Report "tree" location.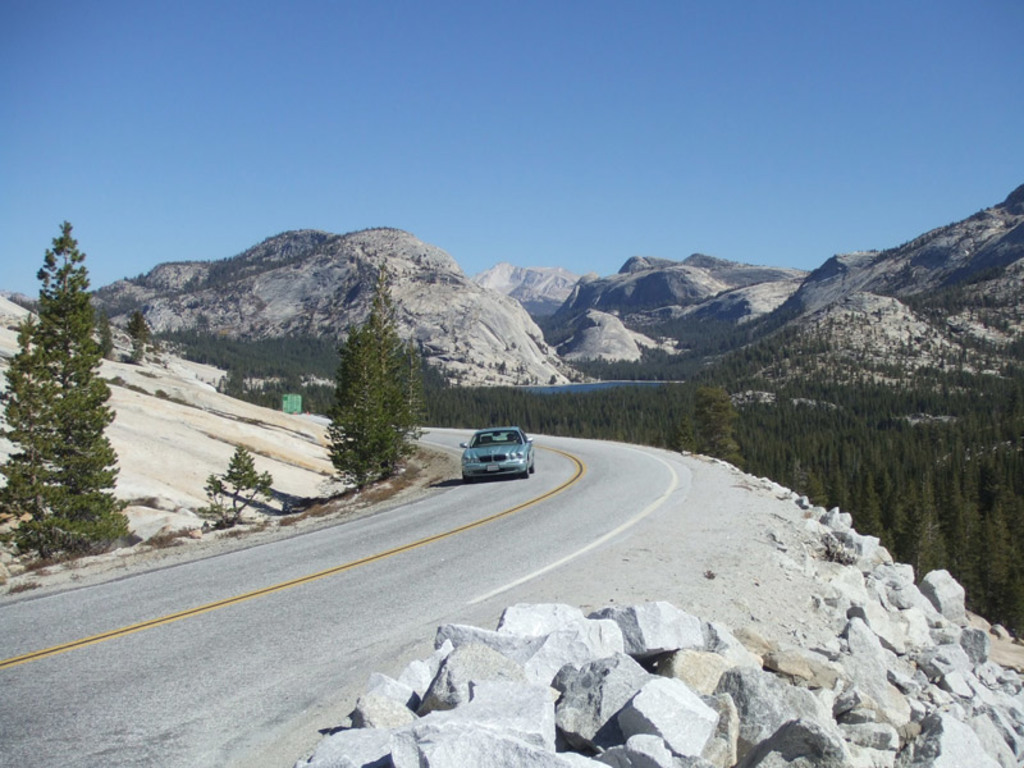
Report: (210, 453, 256, 518).
